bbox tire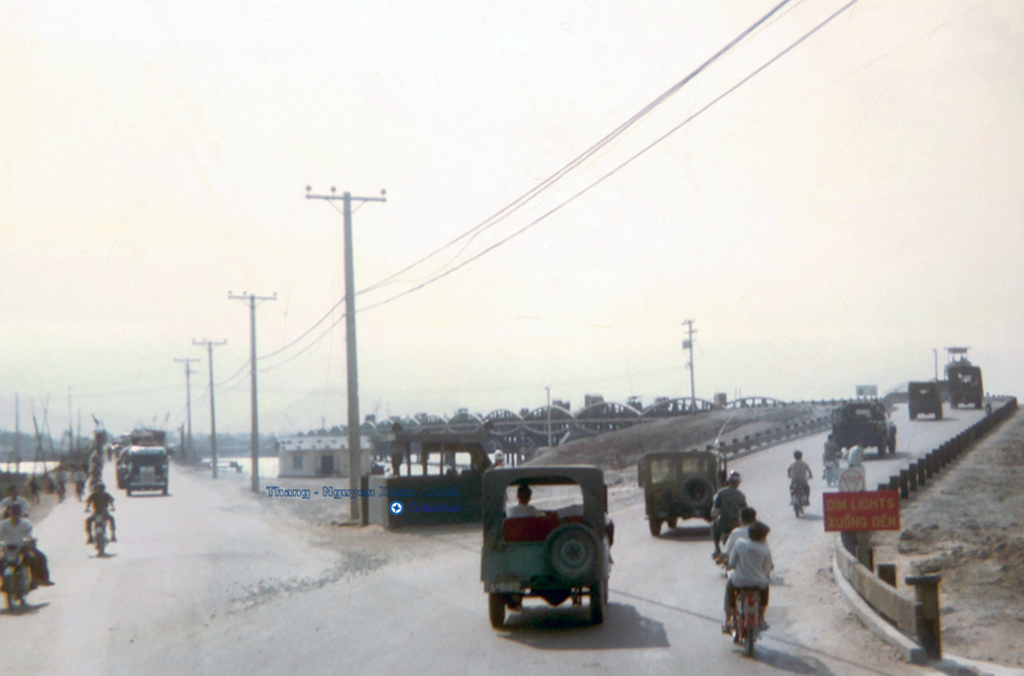
Rect(590, 583, 601, 624)
